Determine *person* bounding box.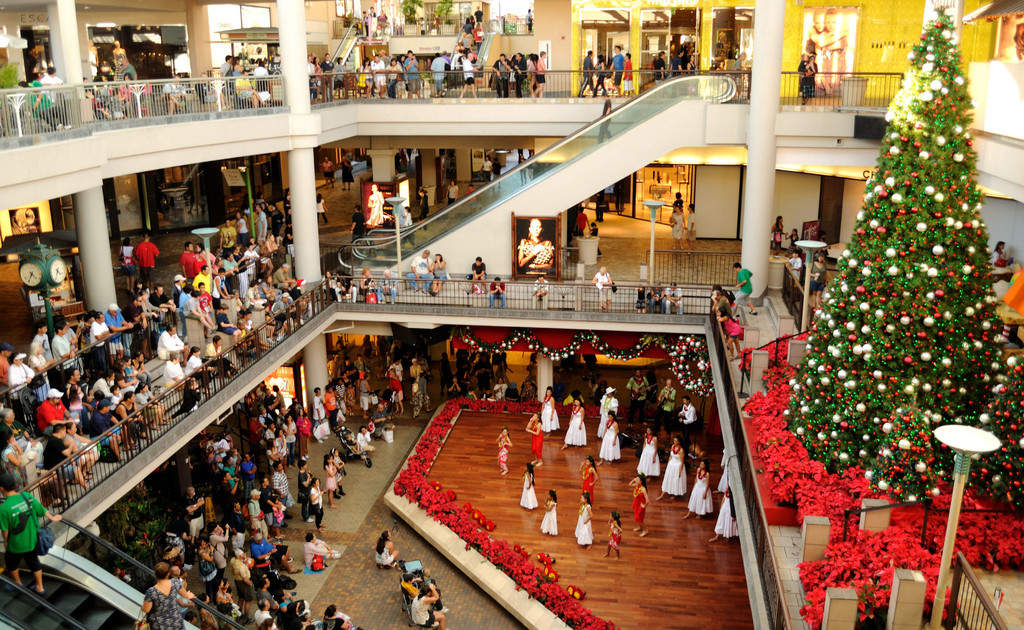
Determined: <region>495, 430, 513, 474</region>.
